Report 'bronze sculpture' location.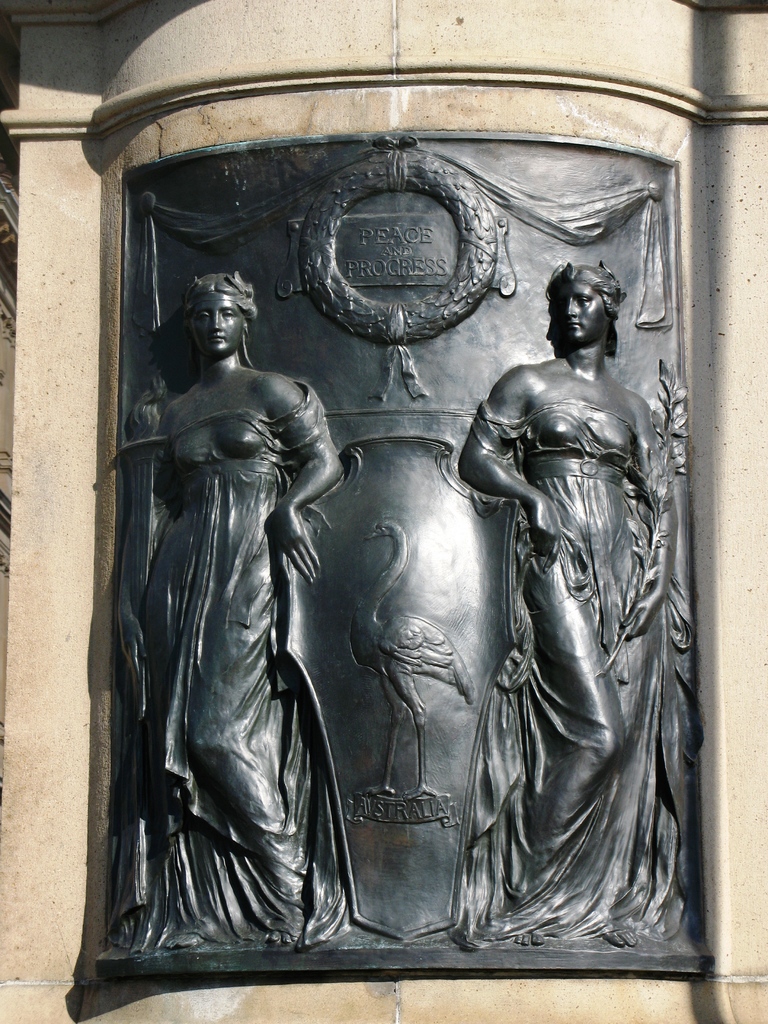
Report: locate(77, 265, 367, 959).
